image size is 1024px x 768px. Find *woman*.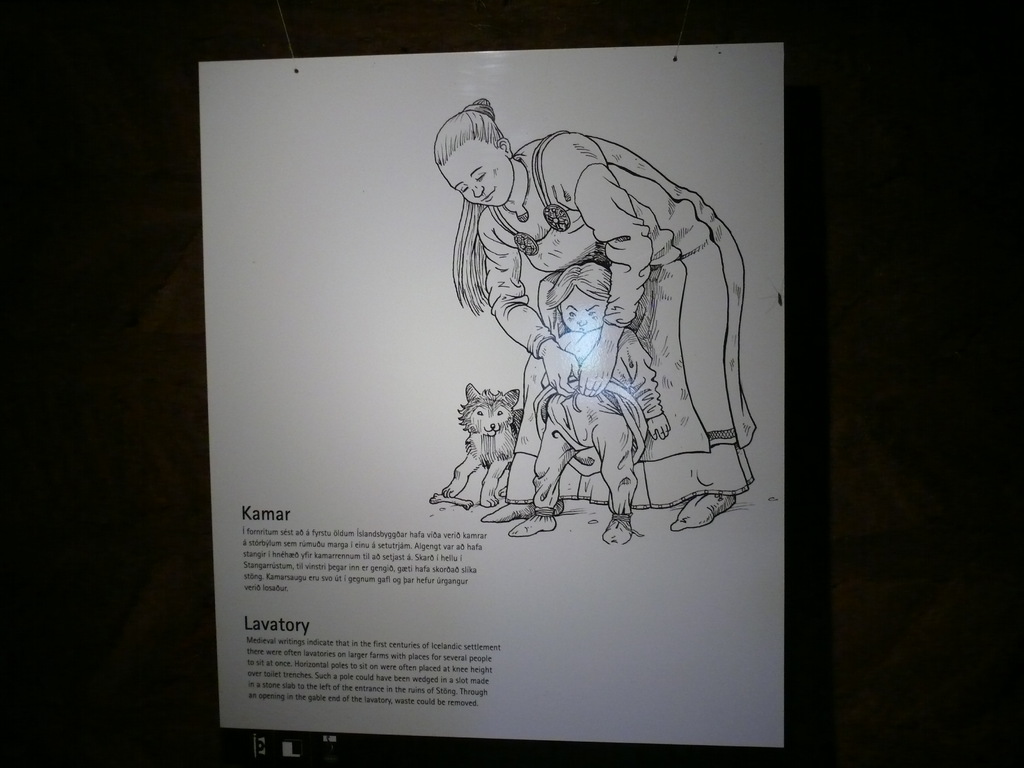
(420,106,771,573).
